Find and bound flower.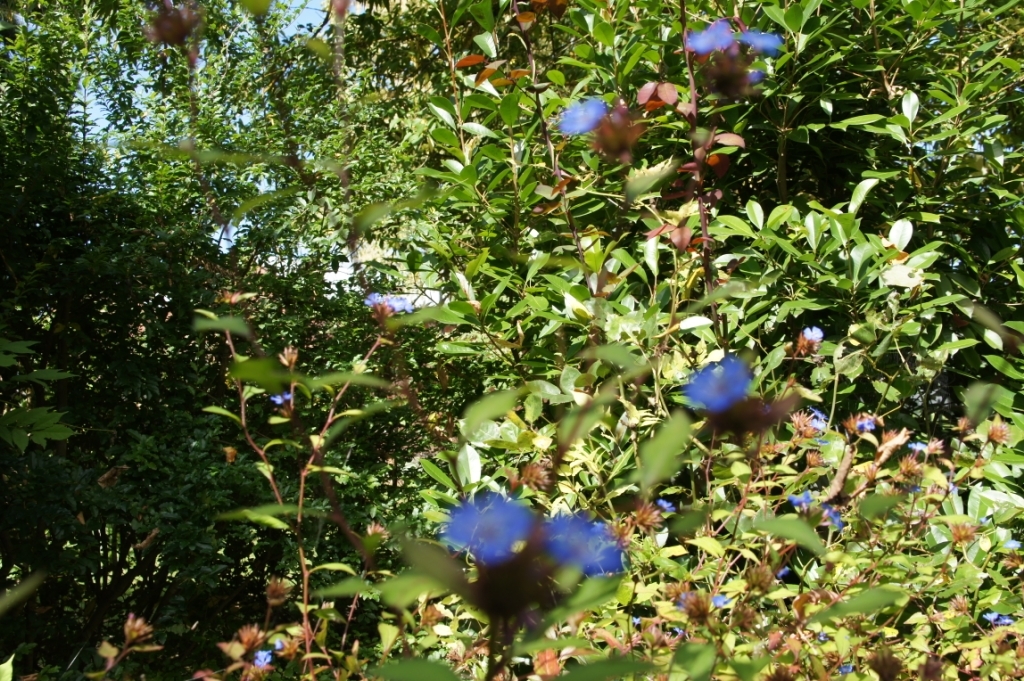
Bound: [828, 505, 843, 527].
